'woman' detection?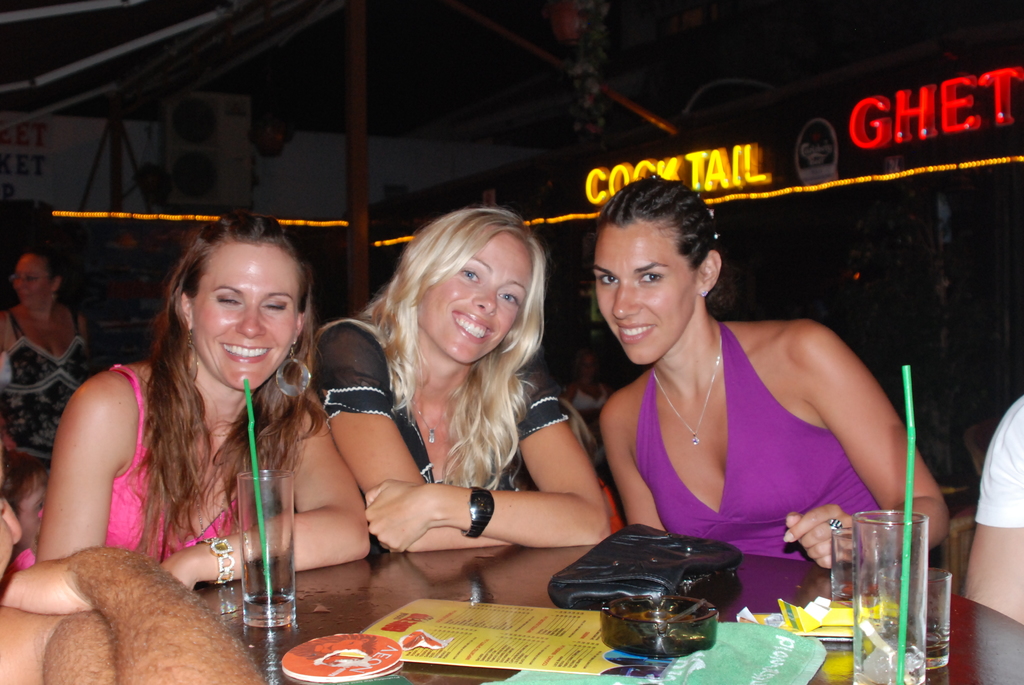
rect(305, 200, 616, 558)
